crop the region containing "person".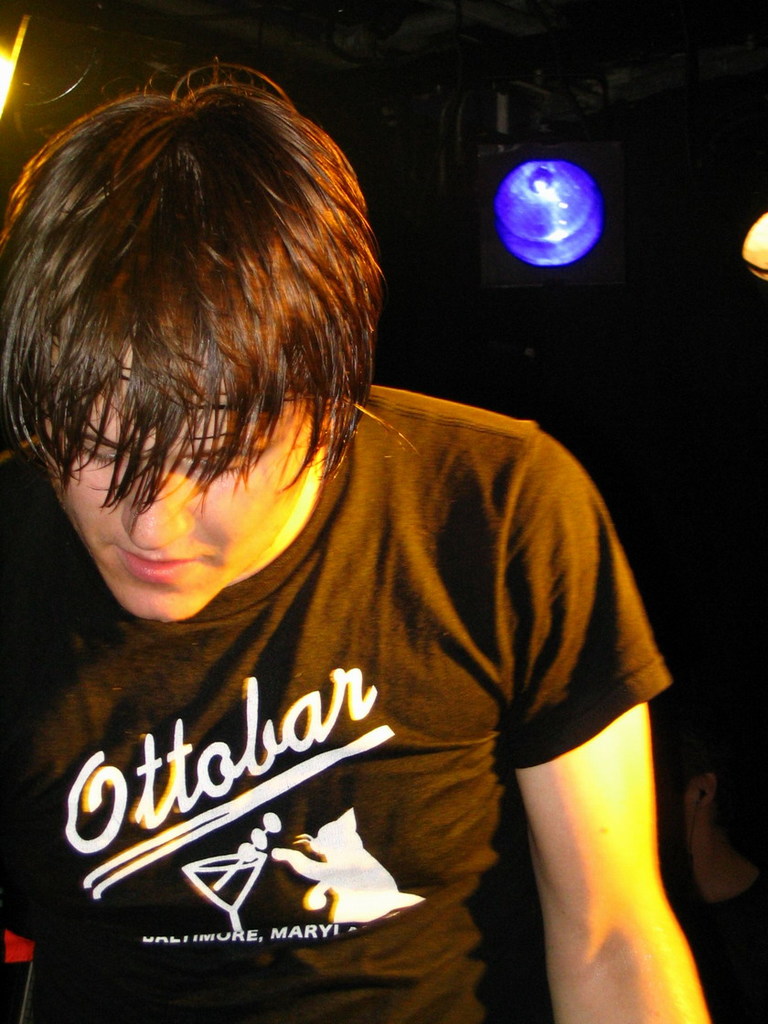
Crop region: 0,56,695,995.
